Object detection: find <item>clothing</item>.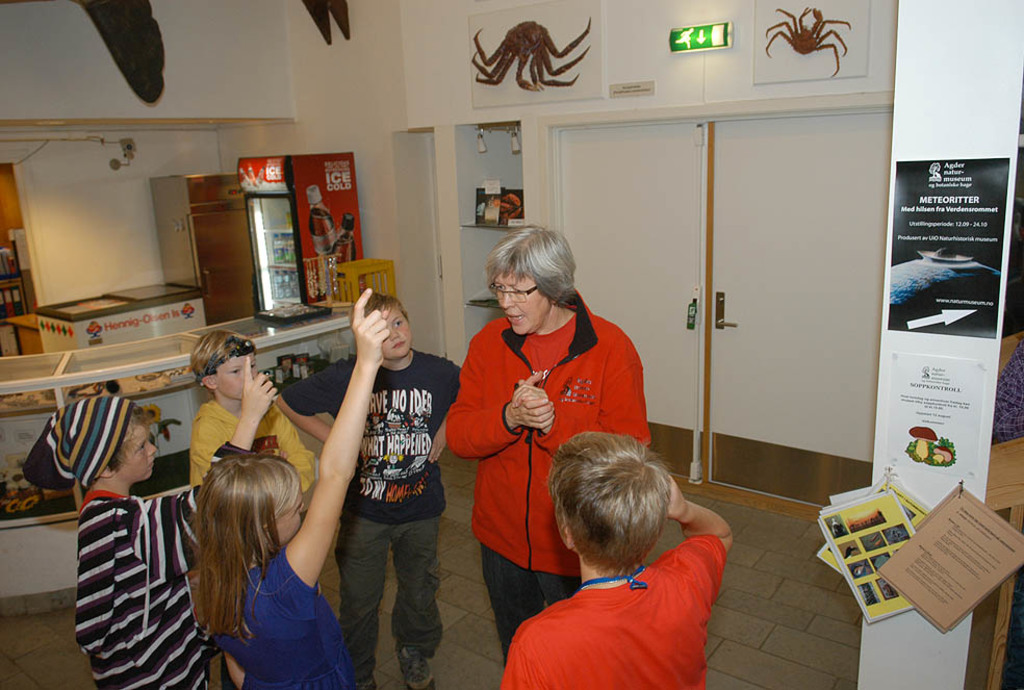
pyautogui.locateOnScreen(282, 348, 463, 687).
